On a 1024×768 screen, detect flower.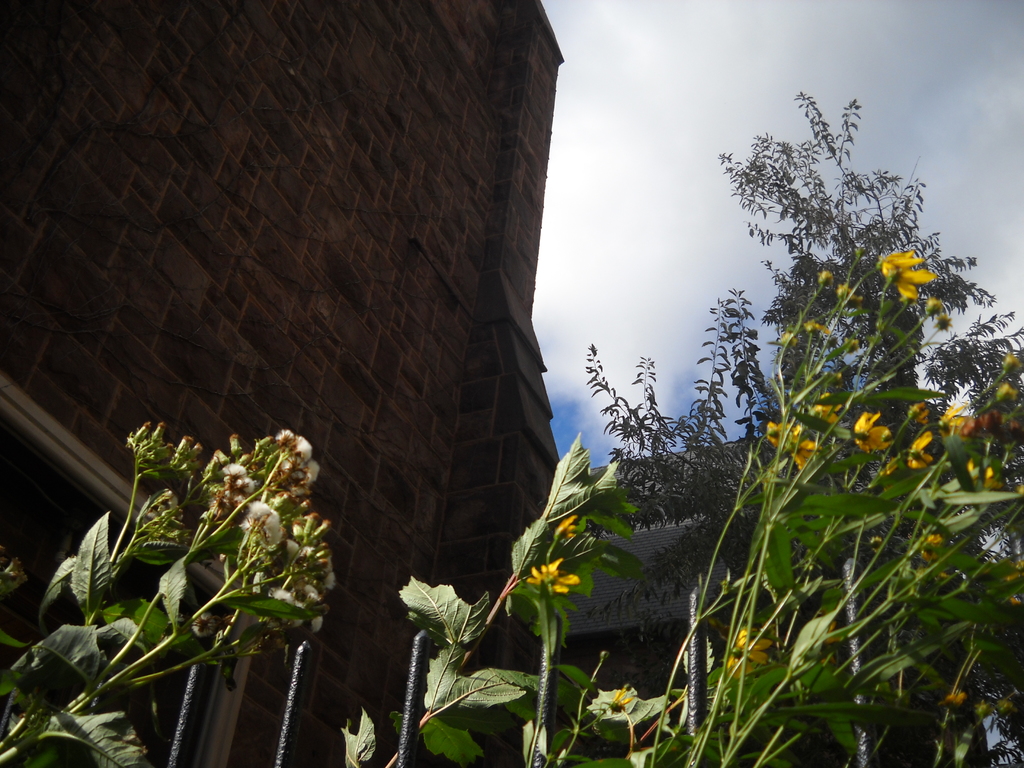
select_region(721, 630, 770, 679).
